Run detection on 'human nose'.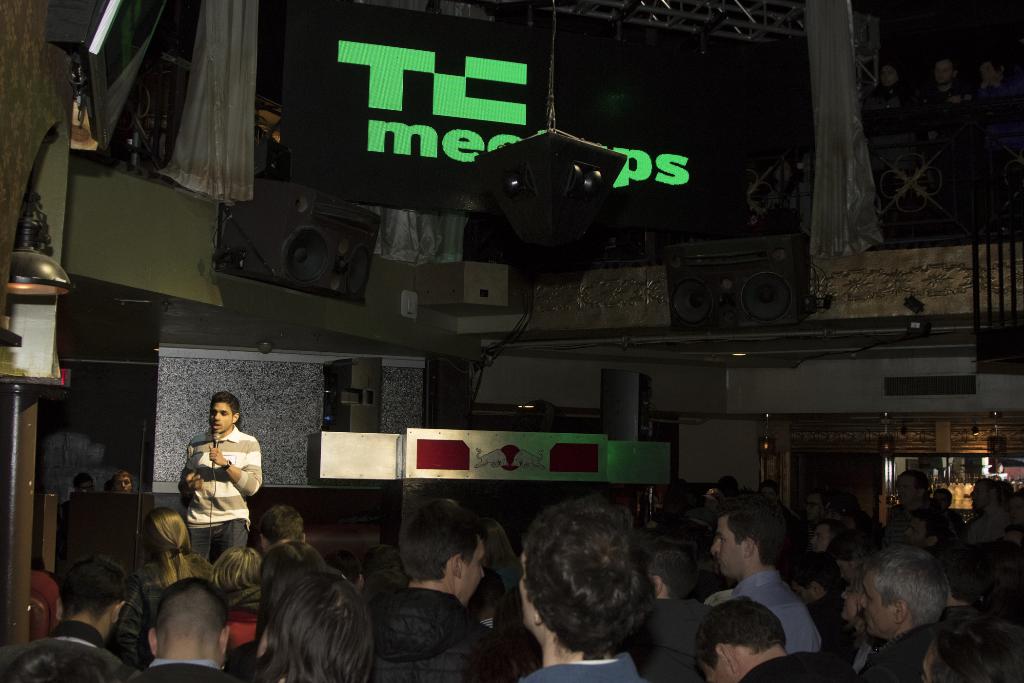
Result: 121 481 126 486.
